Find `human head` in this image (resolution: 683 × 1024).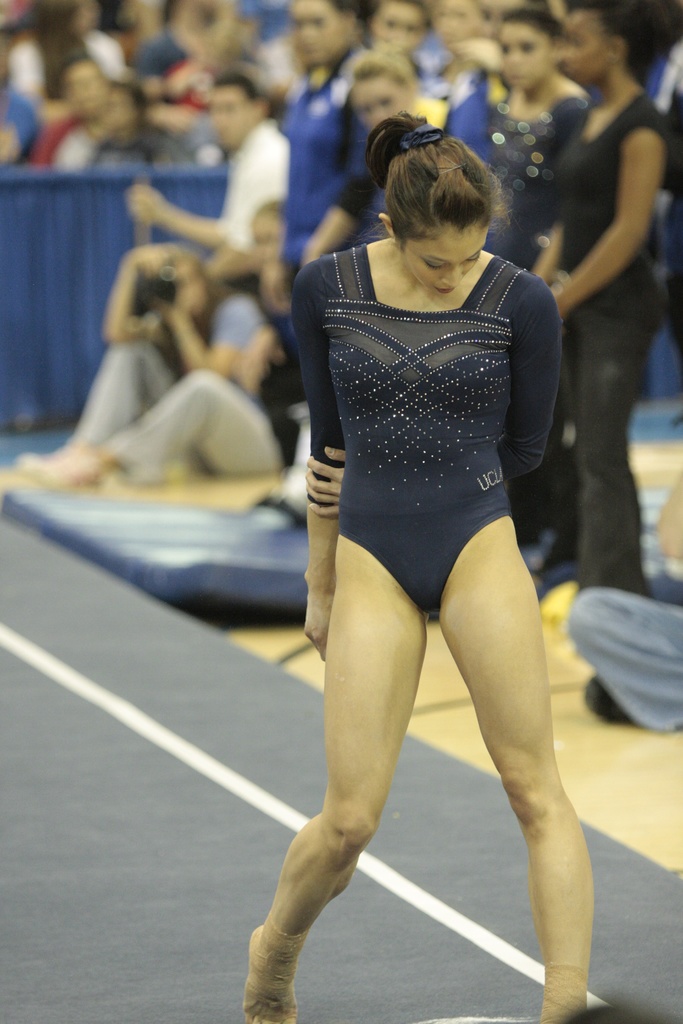
BBox(367, 121, 513, 279).
